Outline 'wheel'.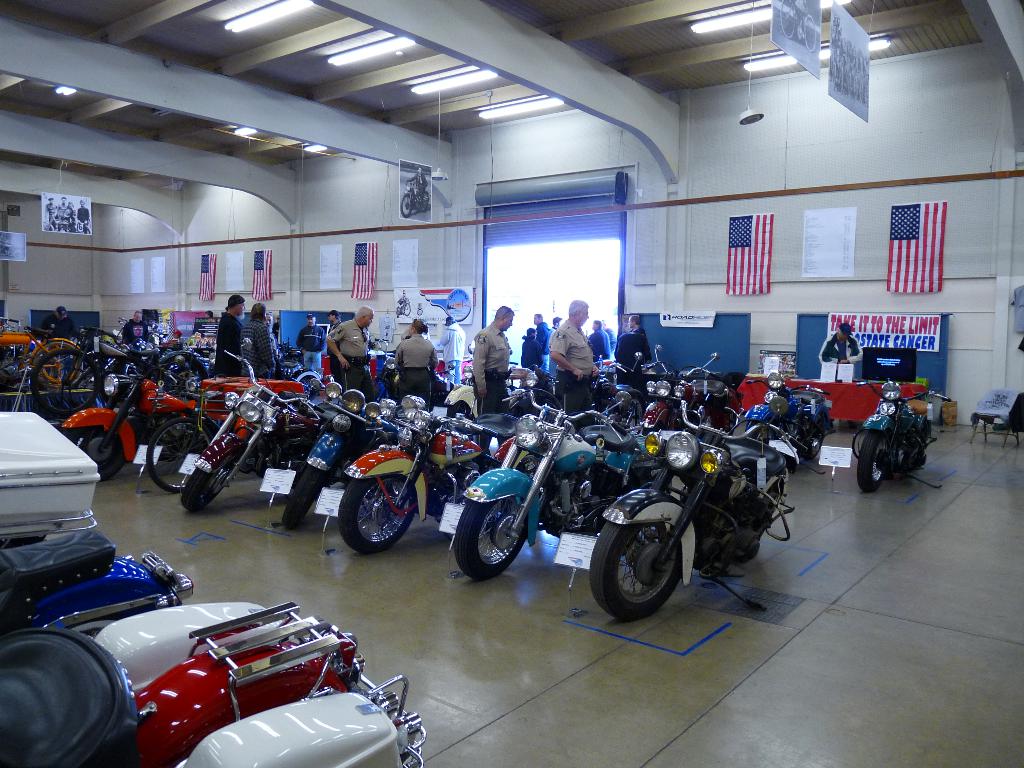
Outline: [283, 467, 328, 530].
